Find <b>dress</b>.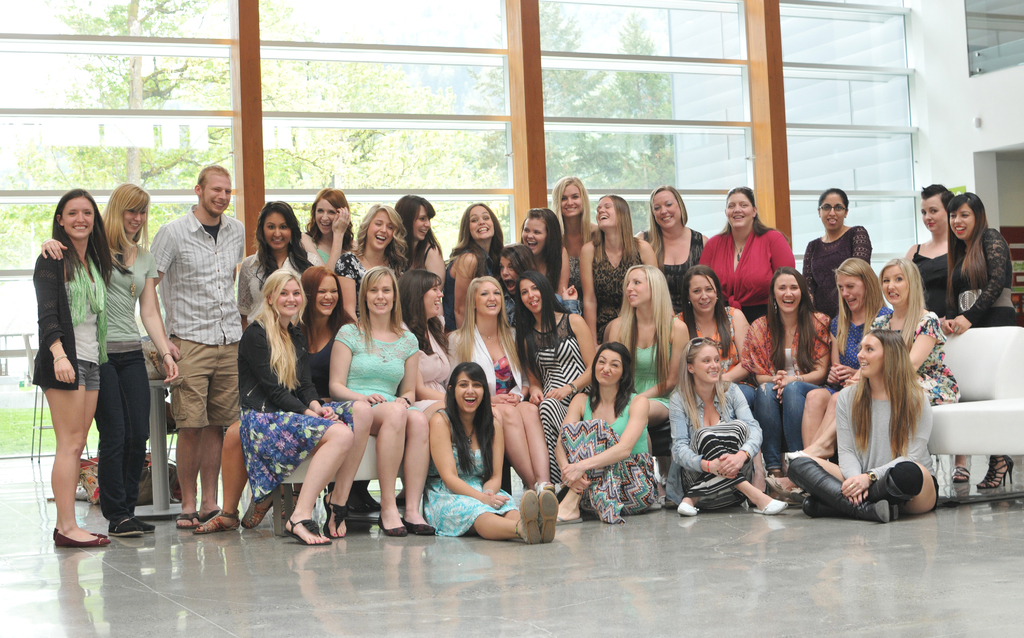
521, 313, 584, 484.
